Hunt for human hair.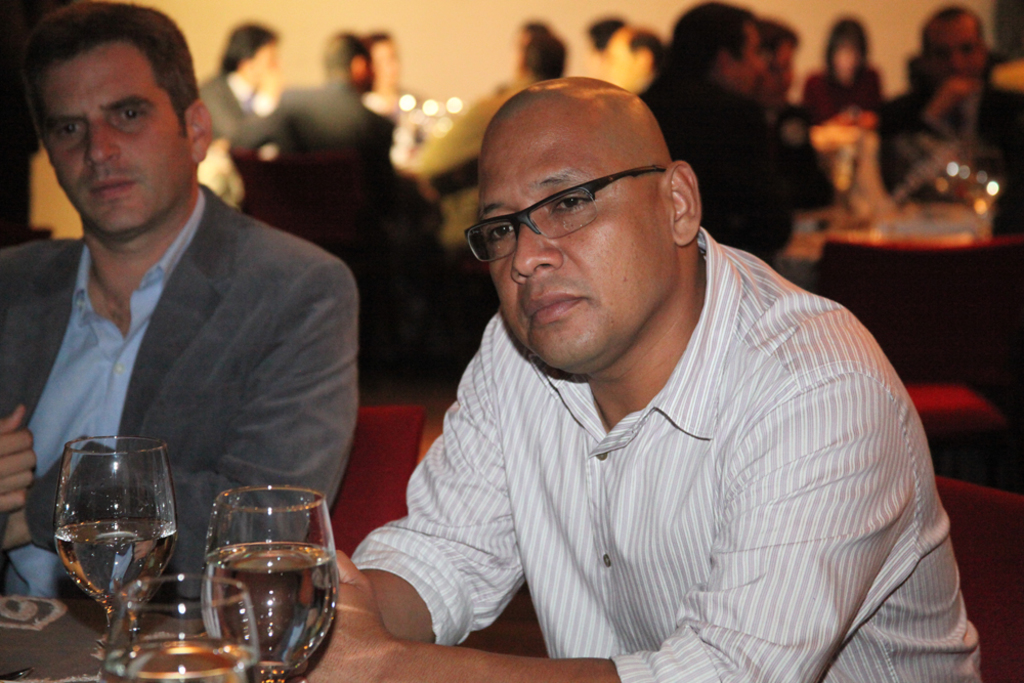
Hunted down at x1=672, y1=0, x2=757, y2=70.
